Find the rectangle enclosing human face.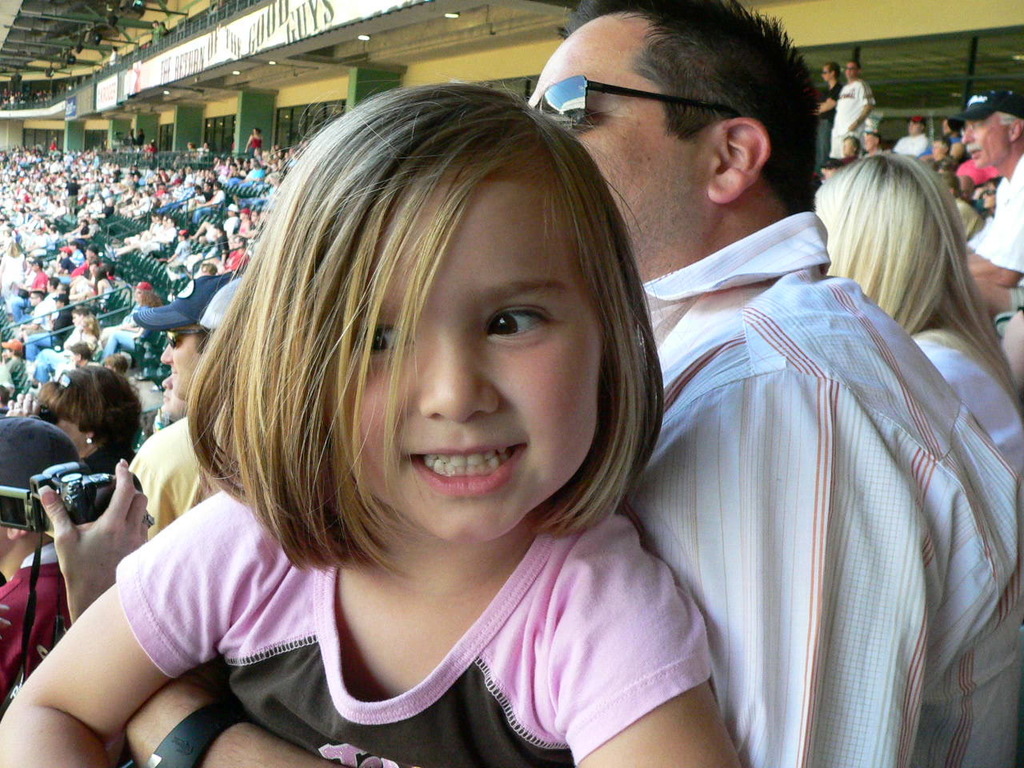
left=322, top=147, right=598, bottom=541.
